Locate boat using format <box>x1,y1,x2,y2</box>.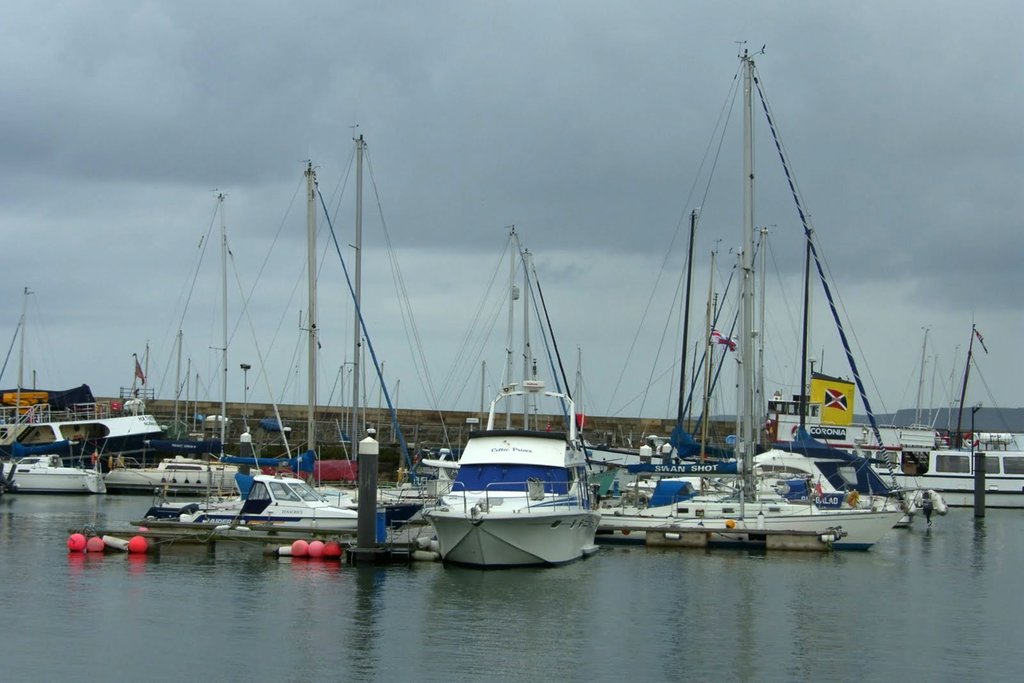
<box>0,456,109,497</box>.
